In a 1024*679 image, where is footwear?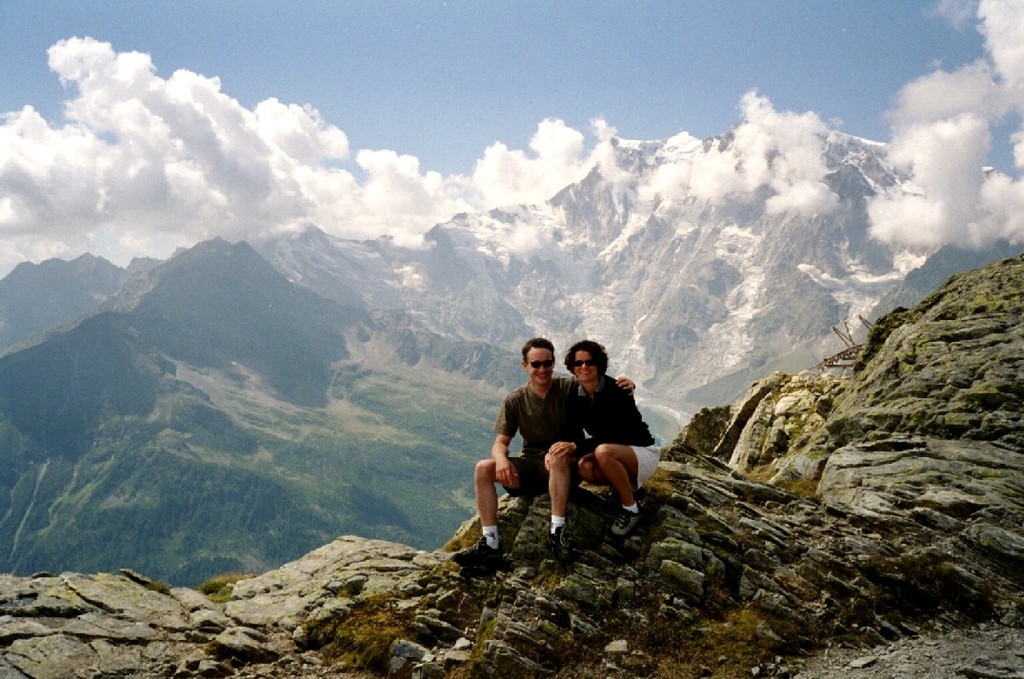
left=449, top=536, right=501, bottom=566.
